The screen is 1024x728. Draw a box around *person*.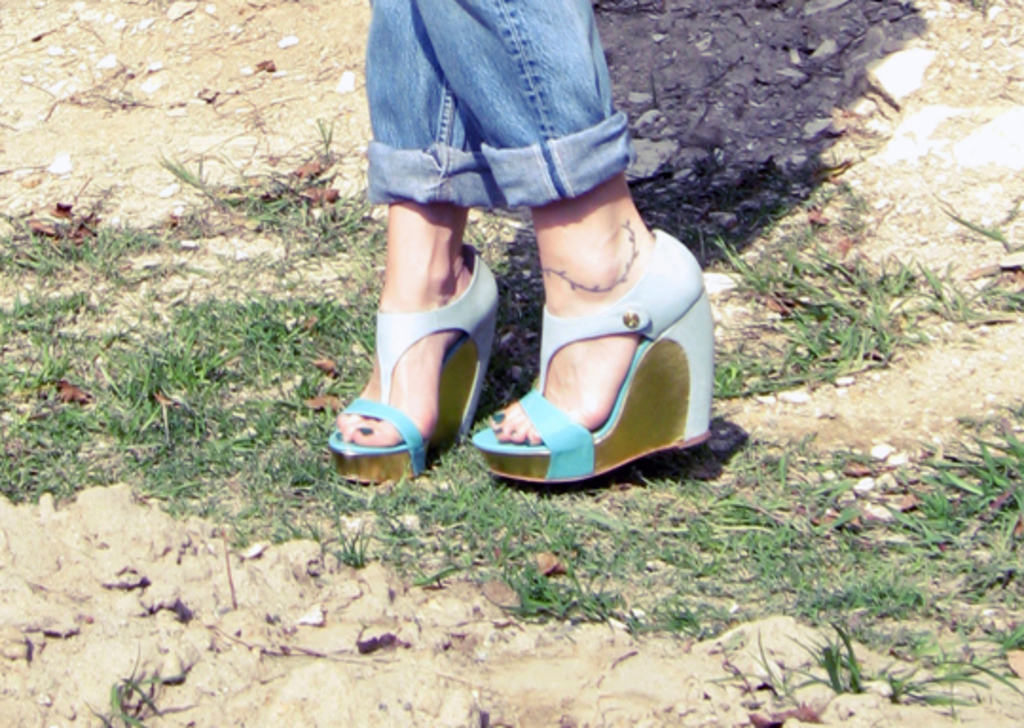
<region>322, 0, 715, 491</region>.
